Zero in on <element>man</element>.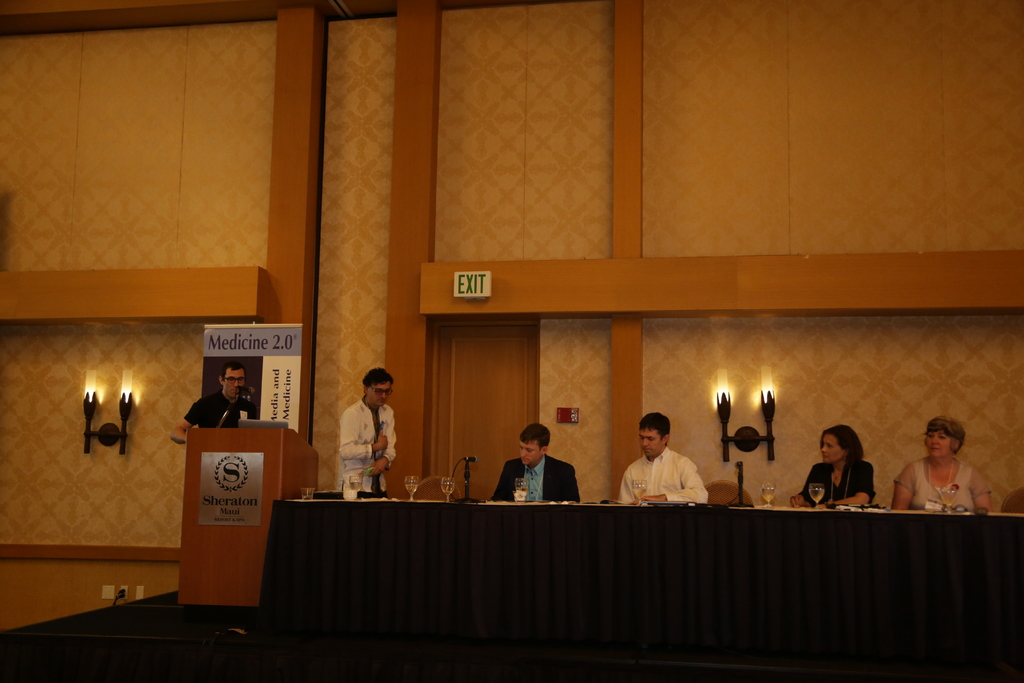
Zeroed in: (166, 365, 260, 445).
